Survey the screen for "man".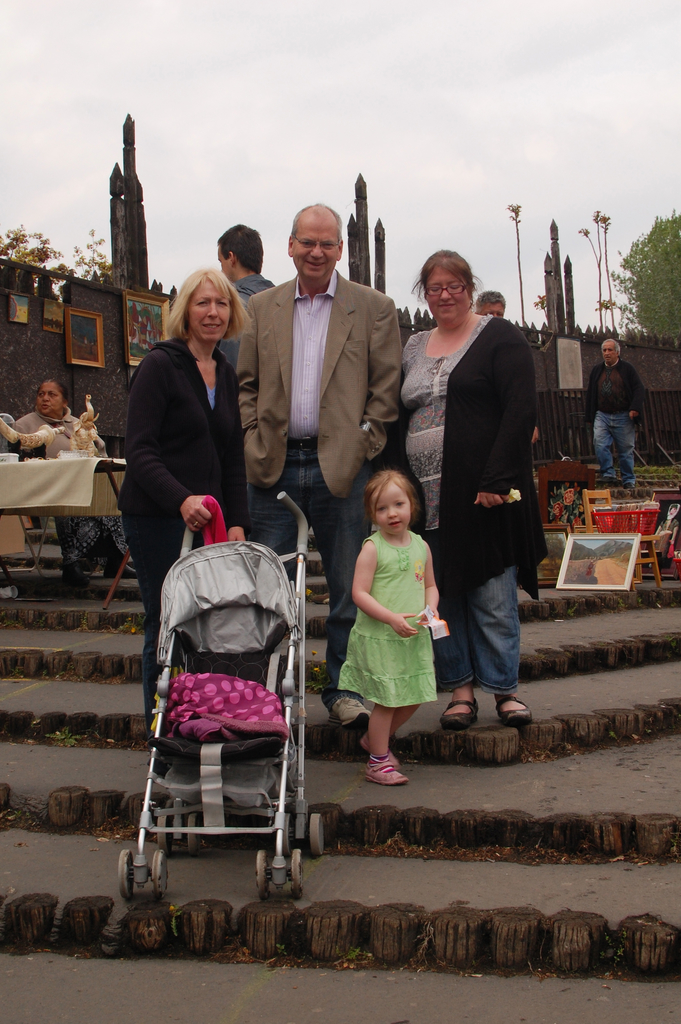
Survey found: box=[470, 289, 505, 314].
